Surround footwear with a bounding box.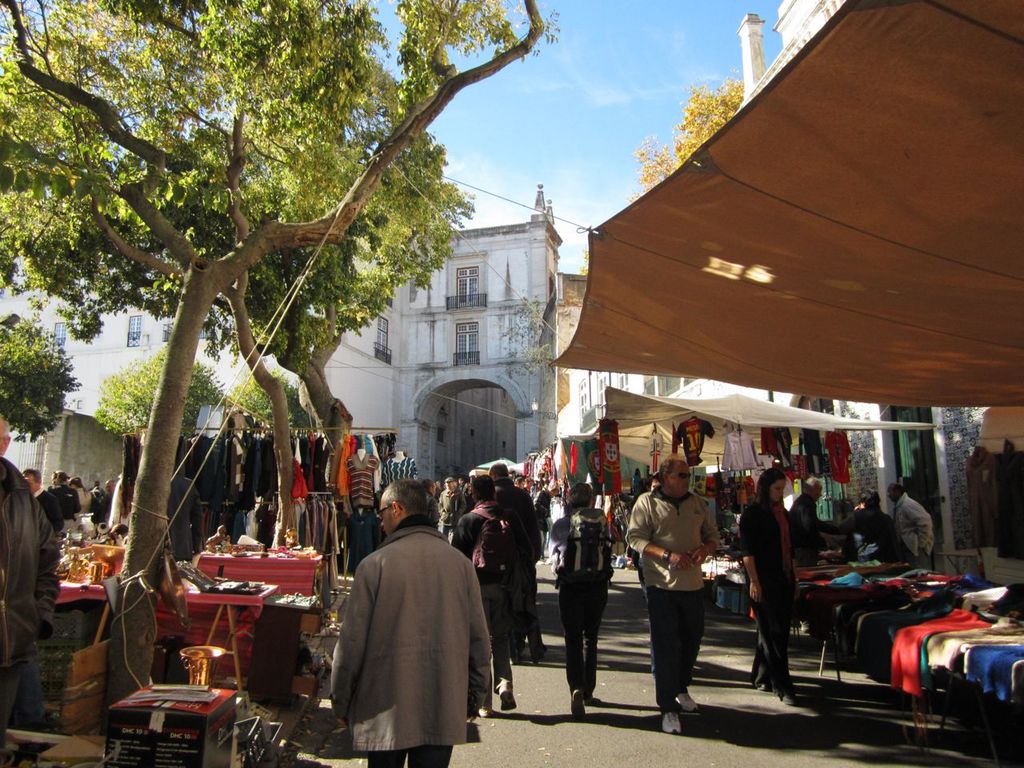
l=499, t=684, r=518, b=710.
